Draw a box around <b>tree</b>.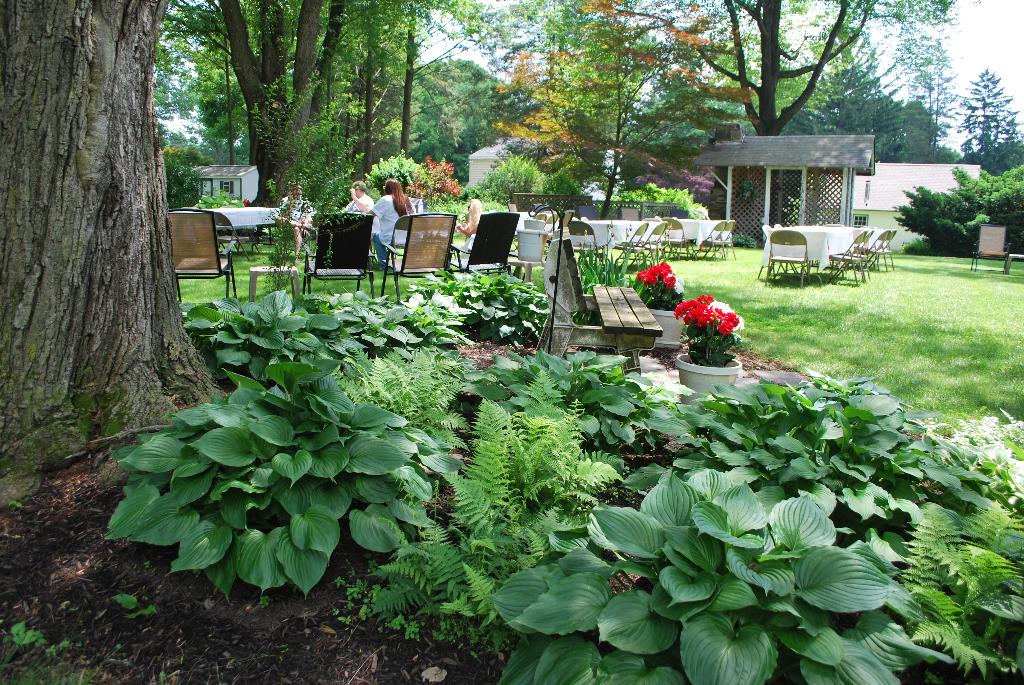
select_region(1, 0, 246, 512).
